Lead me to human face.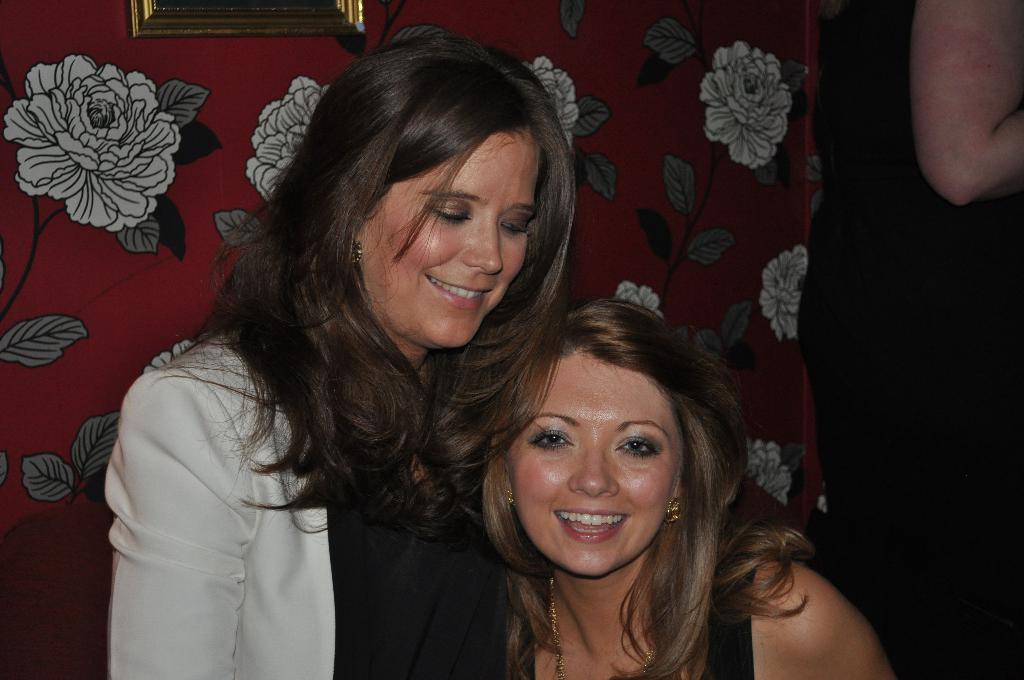
Lead to <bbox>354, 126, 548, 348</bbox>.
